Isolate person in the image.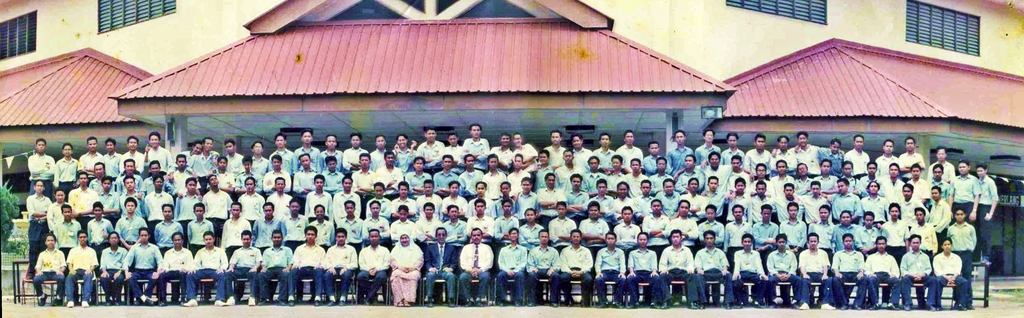
Isolated region: <region>818, 139, 845, 179</region>.
